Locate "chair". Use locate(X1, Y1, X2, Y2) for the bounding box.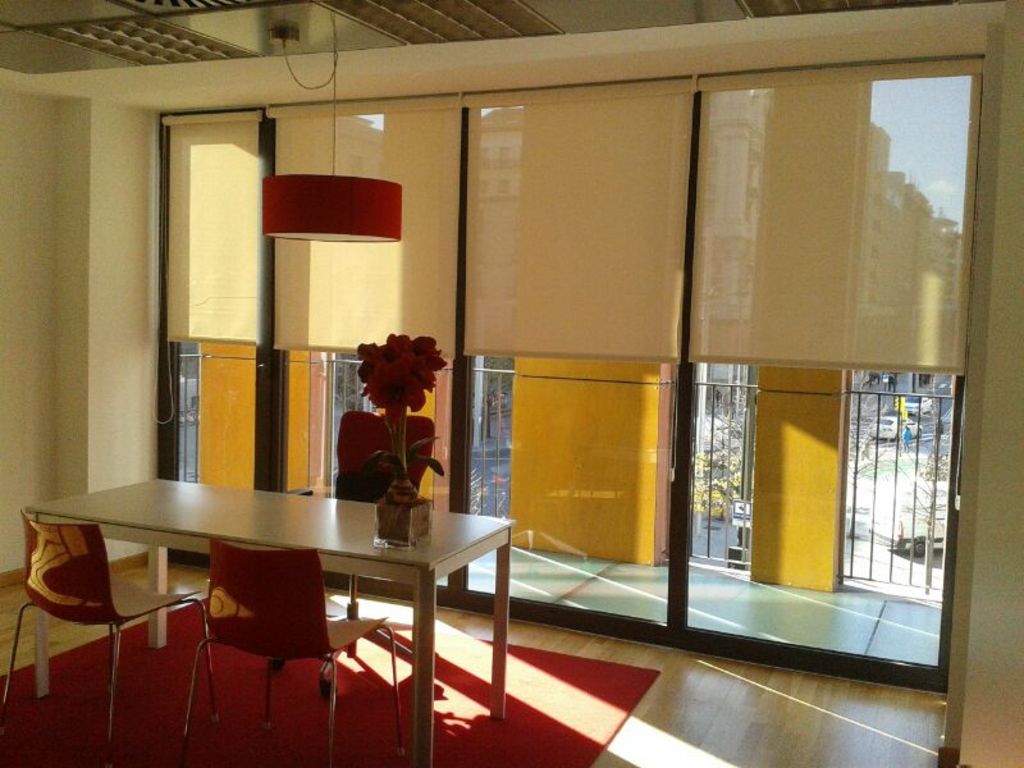
locate(180, 536, 408, 767).
